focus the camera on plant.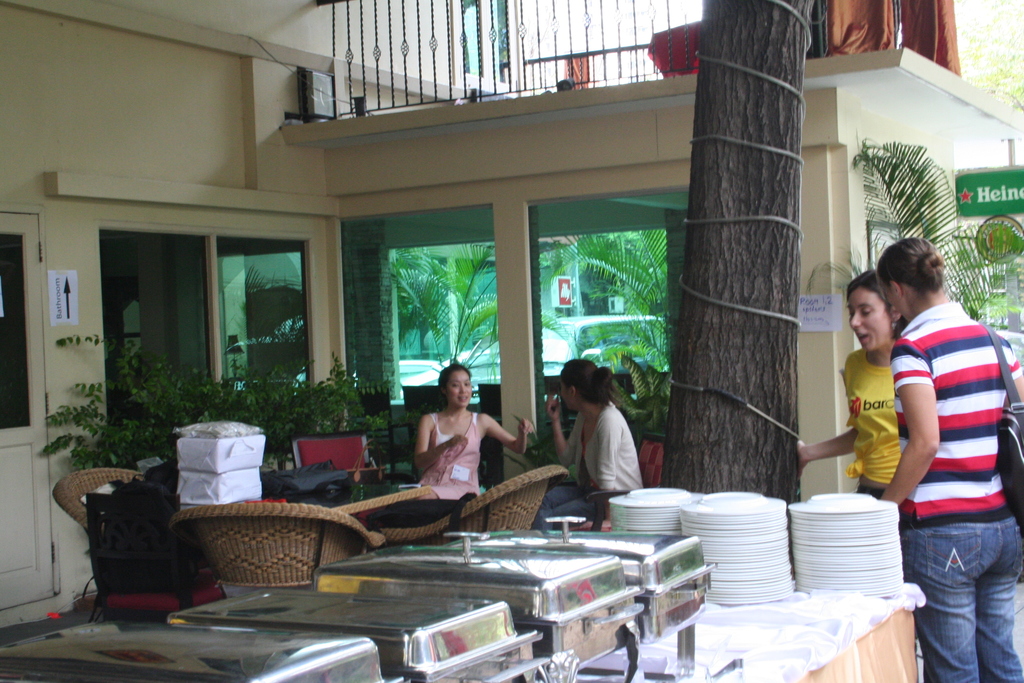
Focus region: l=576, t=320, r=680, b=364.
